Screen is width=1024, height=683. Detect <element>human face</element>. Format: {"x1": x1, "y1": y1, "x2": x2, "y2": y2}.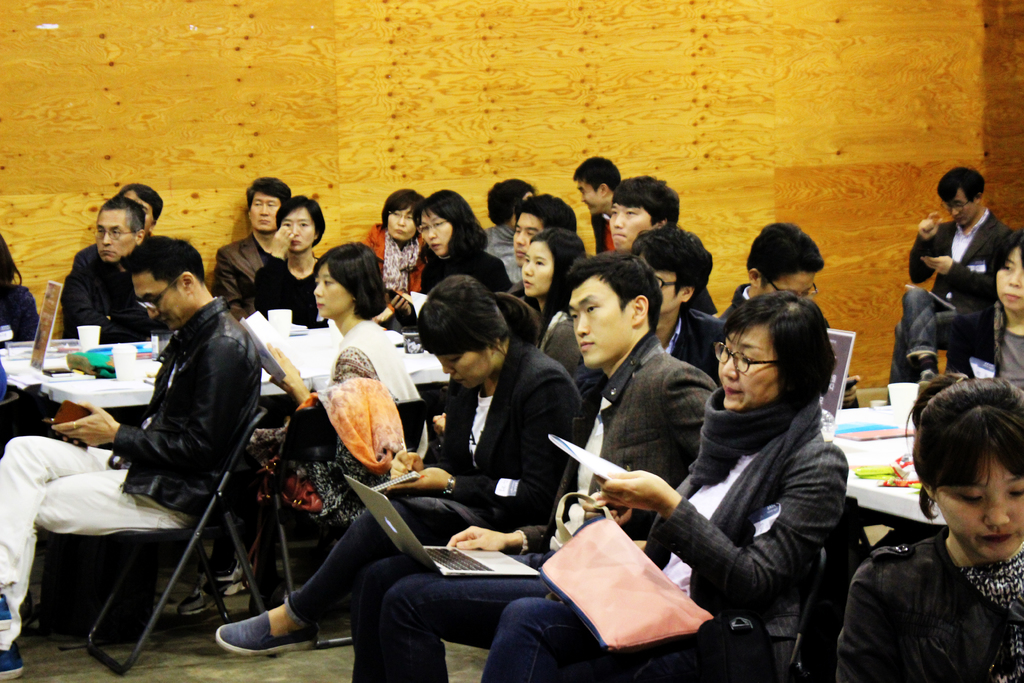
{"x1": 316, "y1": 267, "x2": 349, "y2": 316}.
